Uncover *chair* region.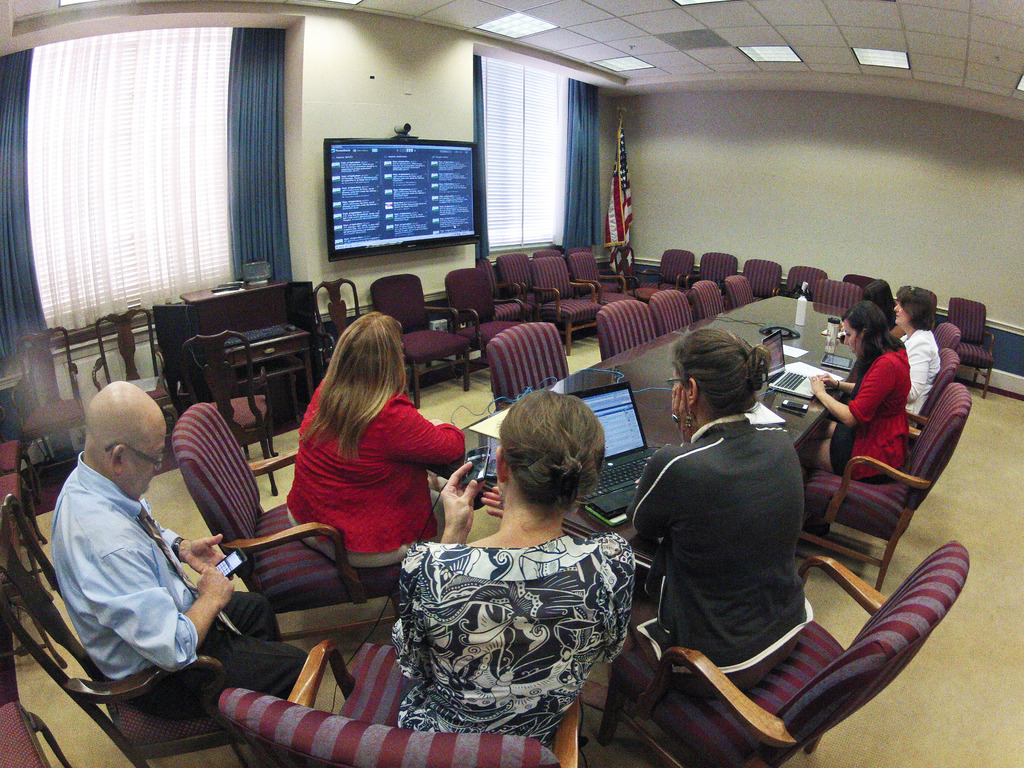
Uncovered: locate(647, 290, 694, 335).
